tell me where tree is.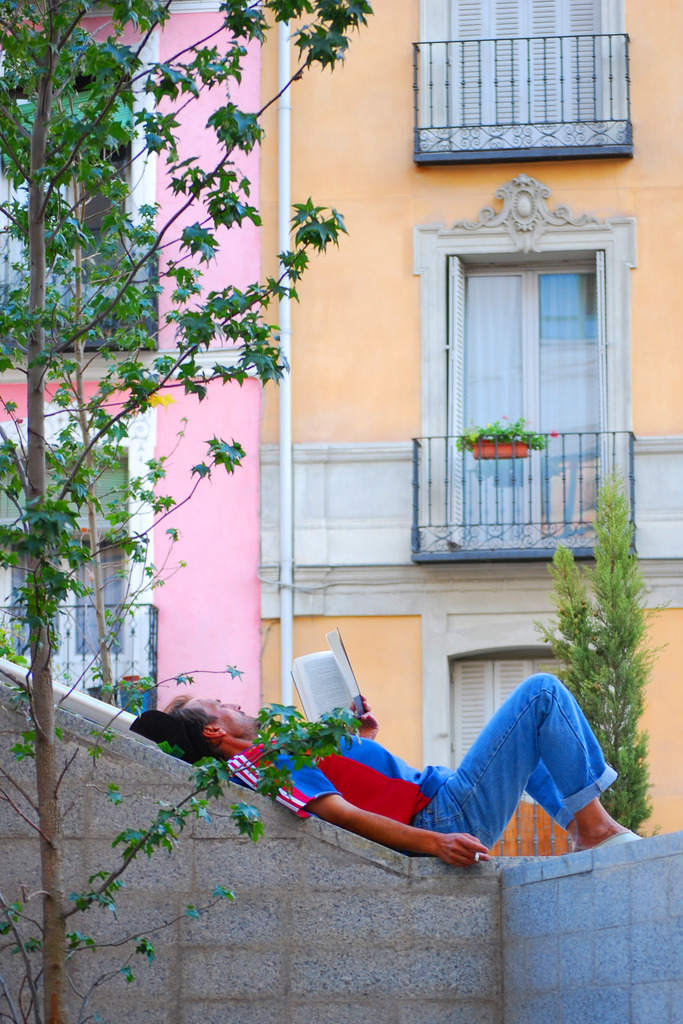
tree is at [left=532, top=473, right=665, bottom=836].
